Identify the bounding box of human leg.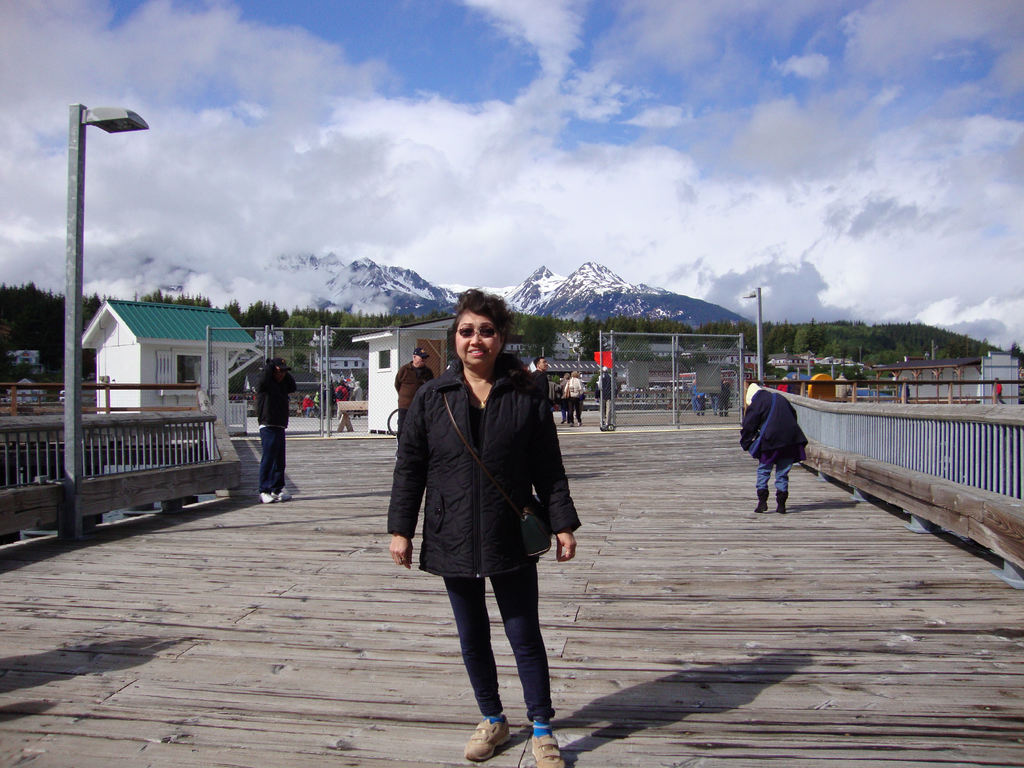
{"left": 257, "top": 422, "right": 273, "bottom": 504}.
